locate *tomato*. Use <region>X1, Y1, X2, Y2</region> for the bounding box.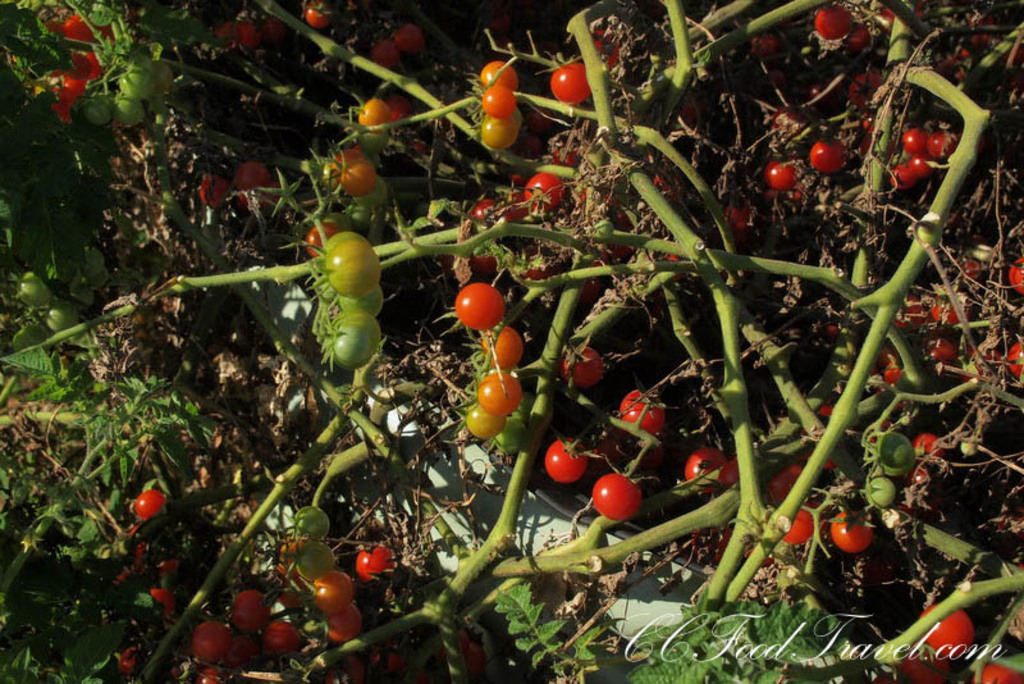
<region>477, 87, 513, 120</region>.
